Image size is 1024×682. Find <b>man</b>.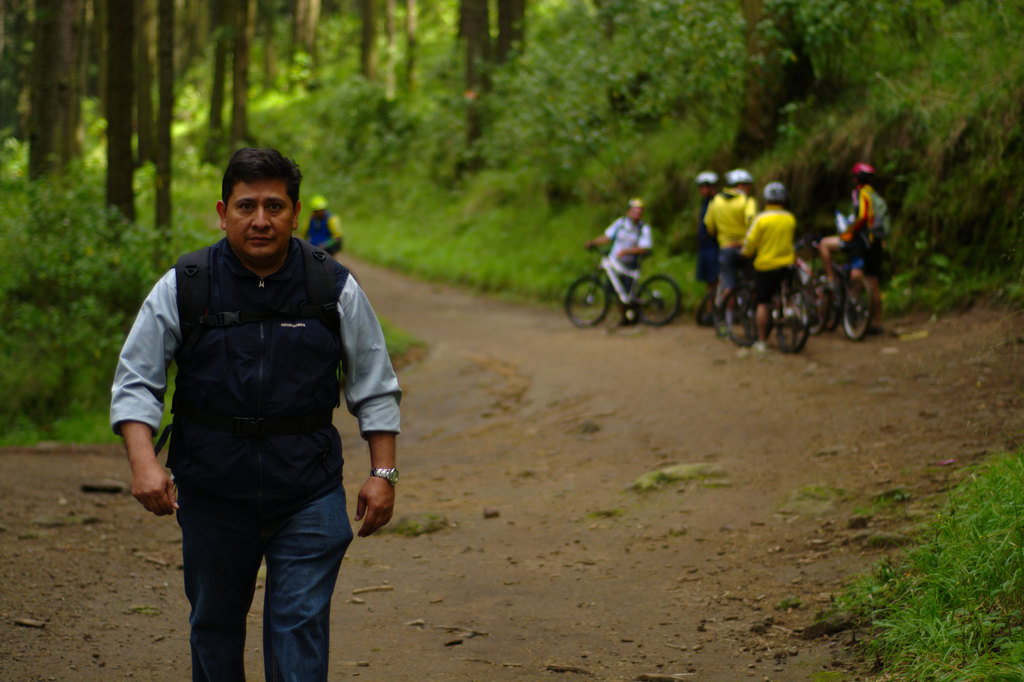
bbox(813, 165, 885, 331).
